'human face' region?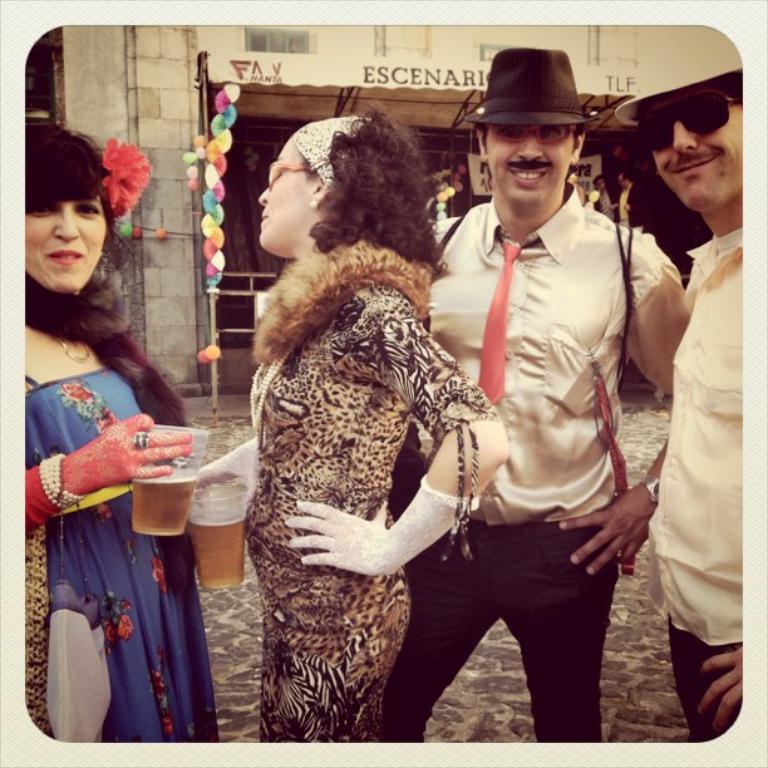
region(24, 198, 104, 290)
